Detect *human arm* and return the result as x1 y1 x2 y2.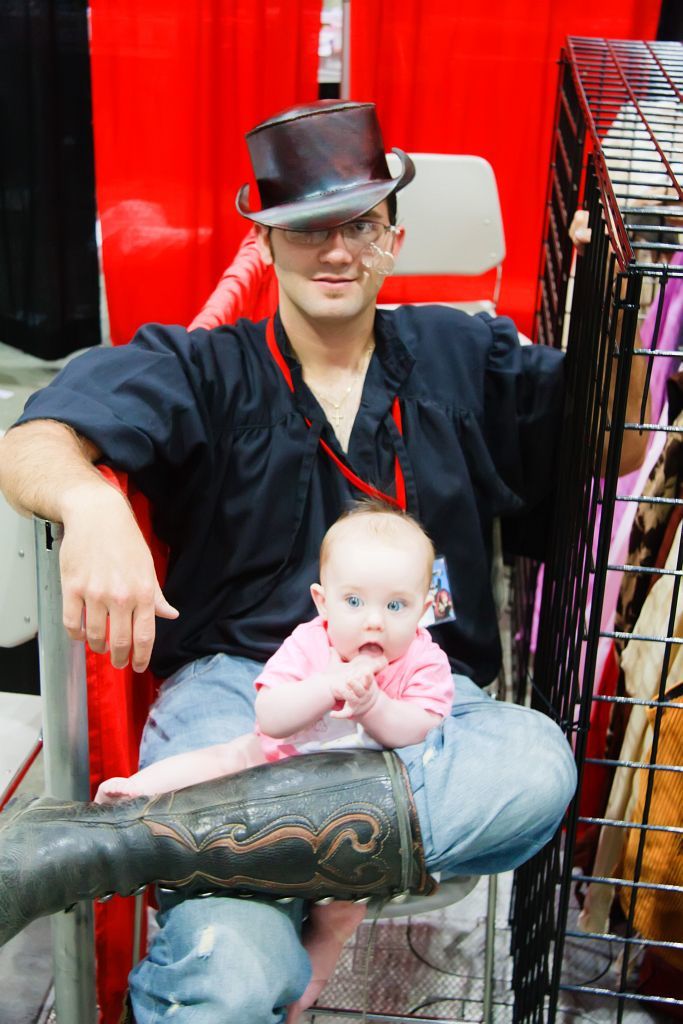
316 646 449 754.
